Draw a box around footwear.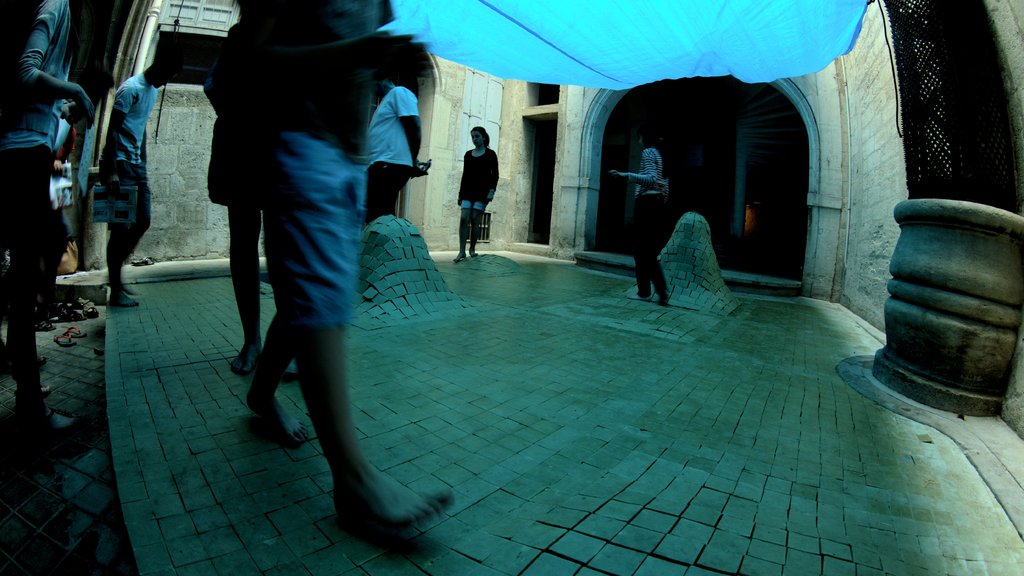
region(29, 352, 44, 367).
